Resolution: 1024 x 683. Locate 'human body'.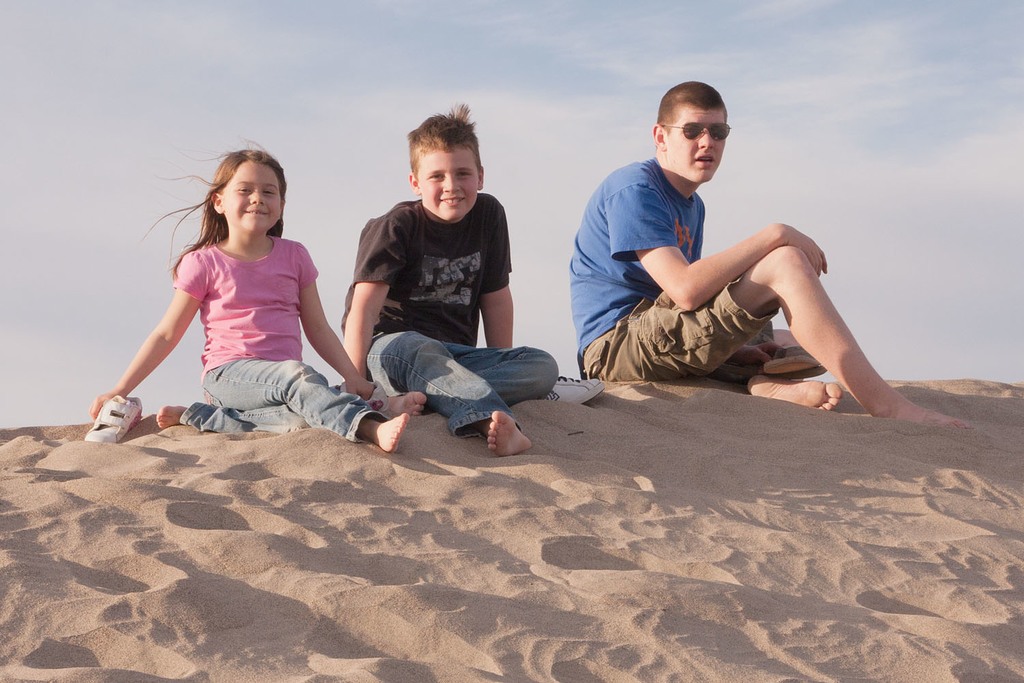
[x1=571, y1=83, x2=965, y2=427].
